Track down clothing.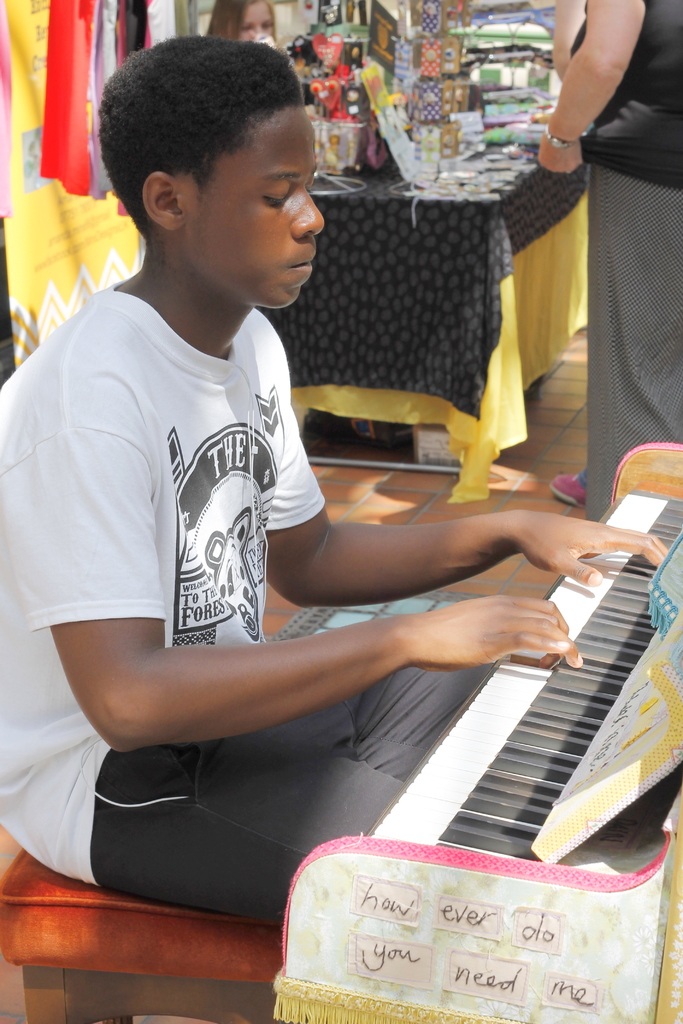
Tracked to bbox=[568, 0, 682, 520].
